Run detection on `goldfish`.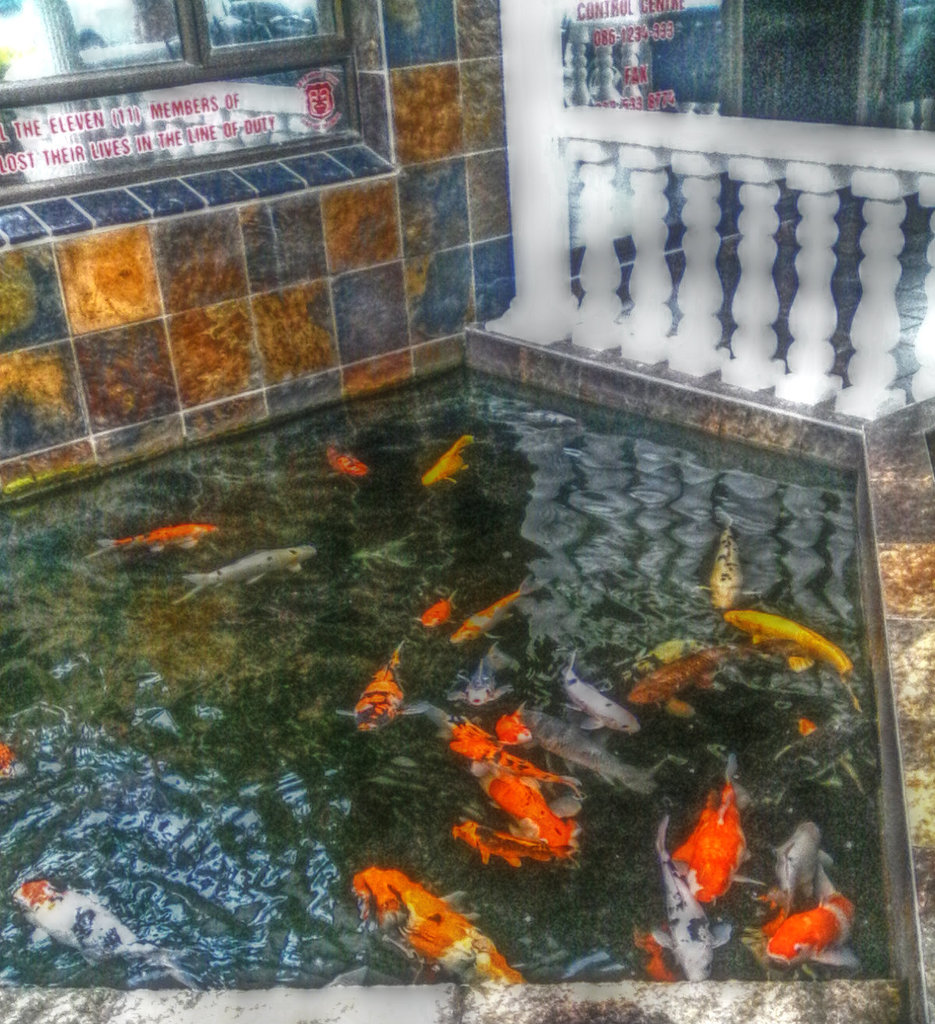
Result: BBox(772, 889, 855, 966).
